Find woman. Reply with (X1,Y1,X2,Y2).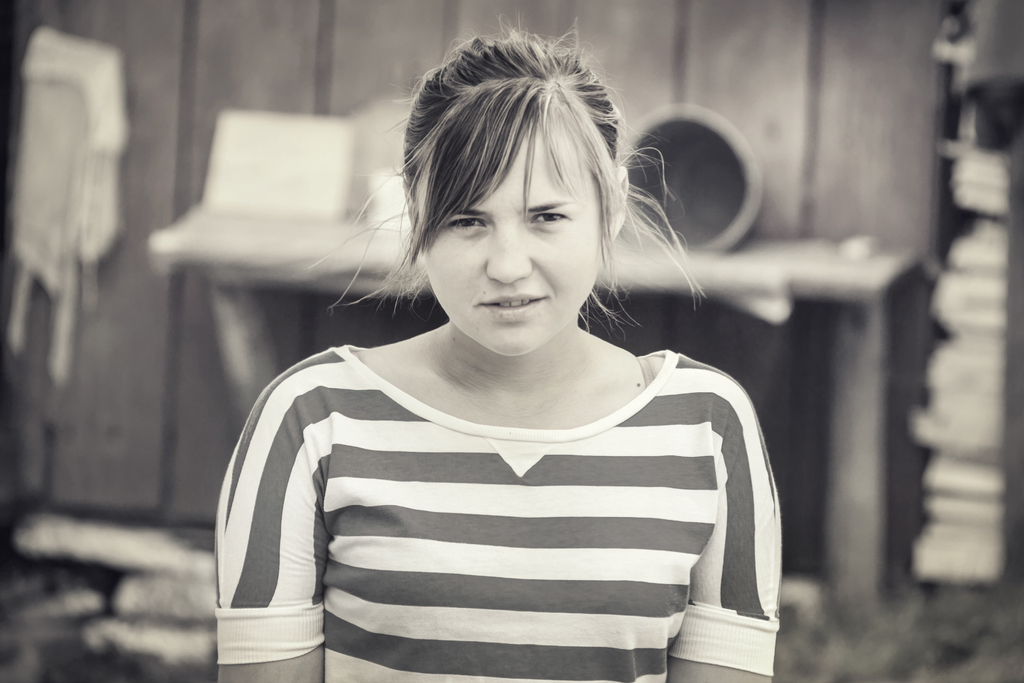
(242,78,766,680).
